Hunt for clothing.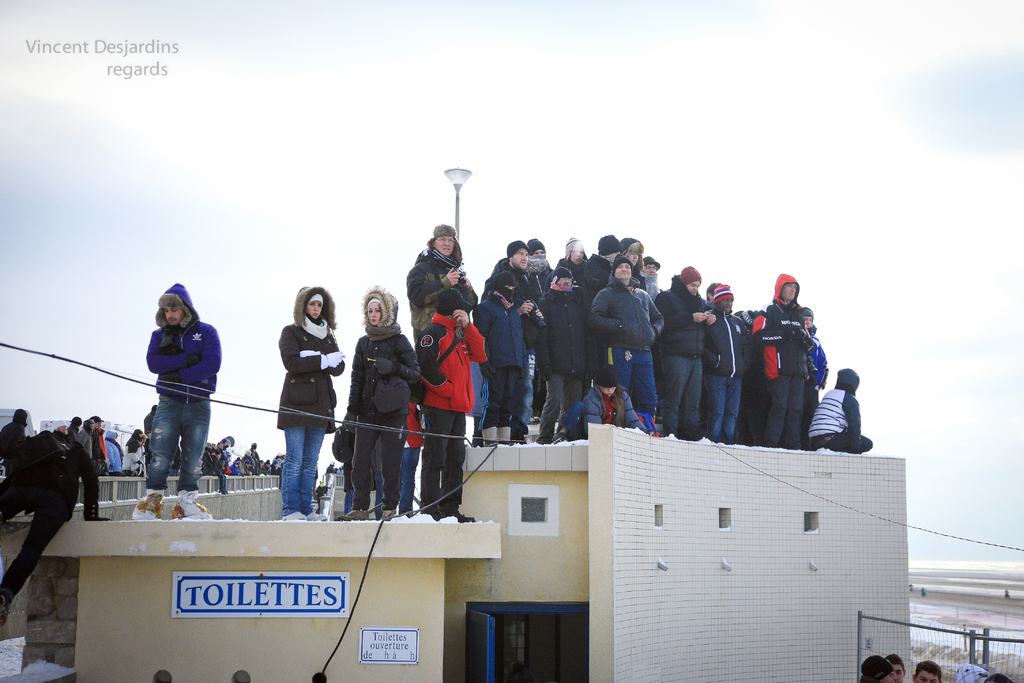
Hunted down at (left=0, top=420, right=32, bottom=436).
